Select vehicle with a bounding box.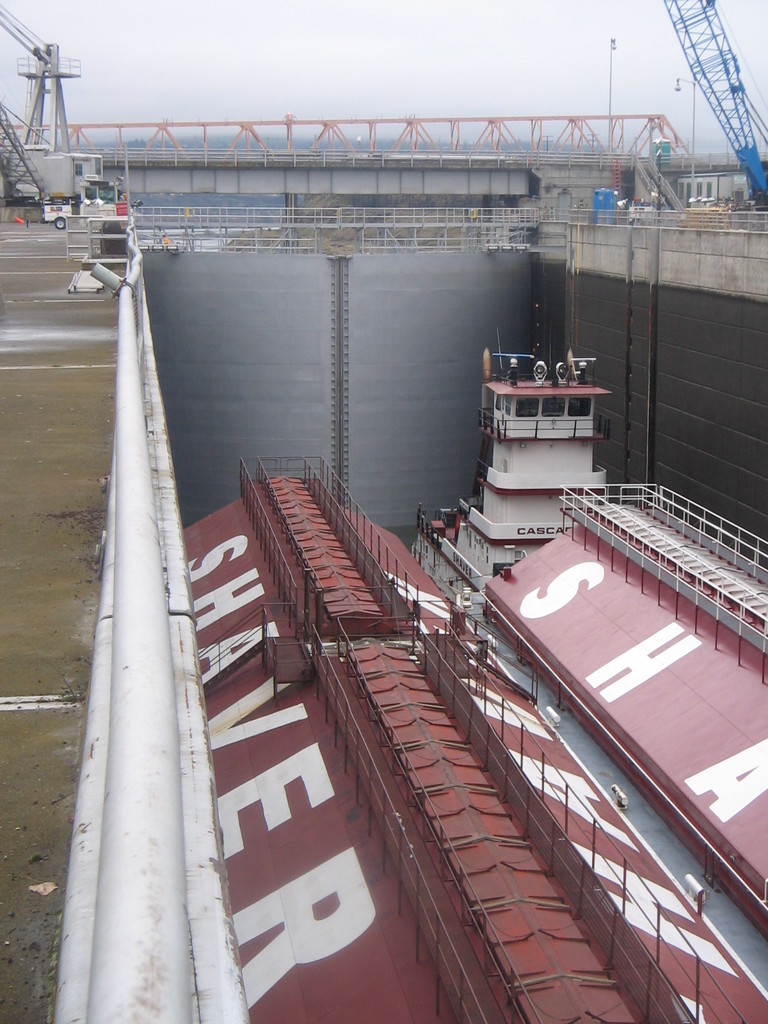
(41, 196, 72, 227).
